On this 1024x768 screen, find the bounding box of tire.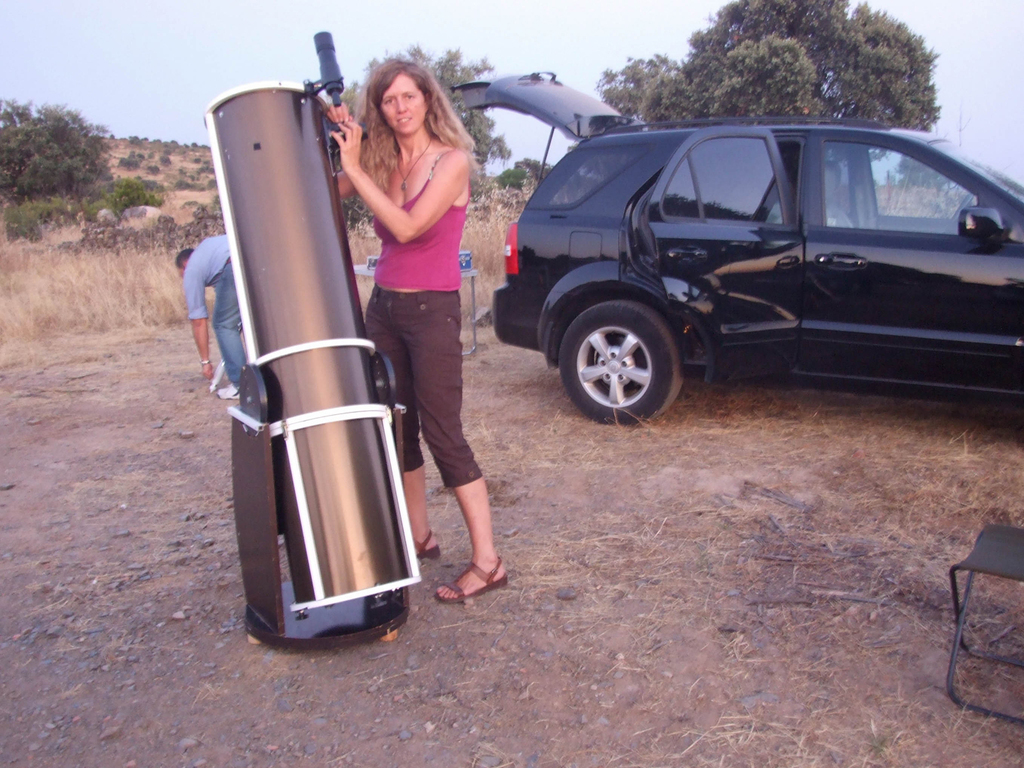
Bounding box: (553, 272, 694, 429).
